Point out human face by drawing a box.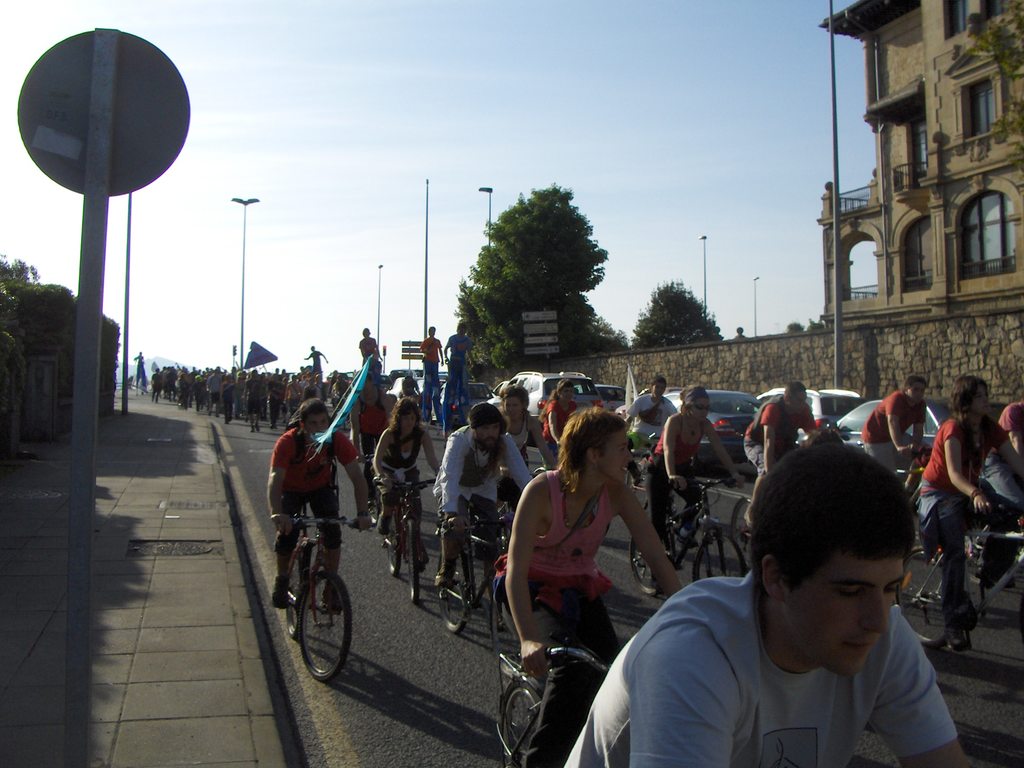
bbox=[307, 413, 330, 440].
